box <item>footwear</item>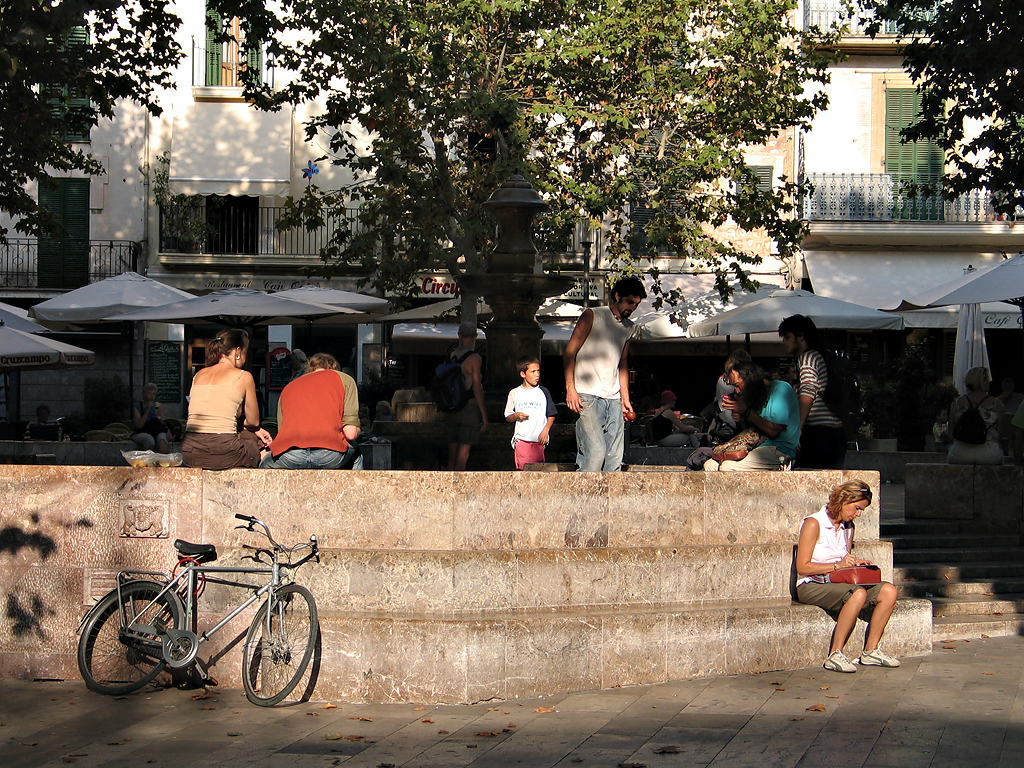
box=[861, 646, 900, 666]
